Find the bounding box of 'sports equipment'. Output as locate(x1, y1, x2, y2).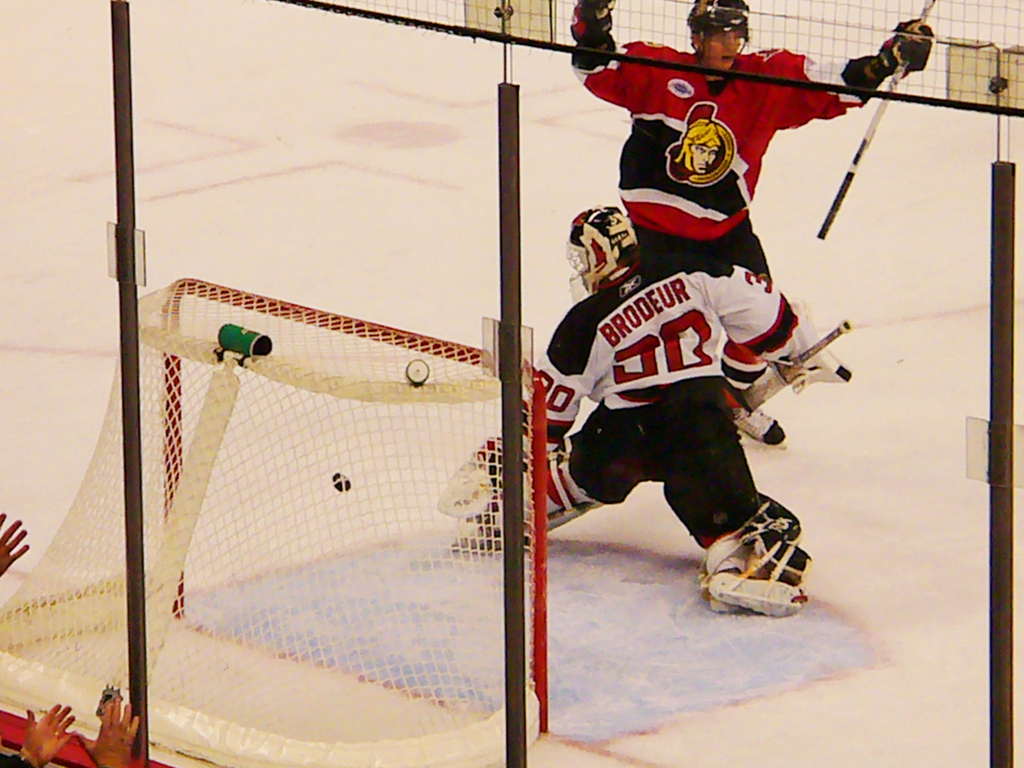
locate(433, 433, 594, 561).
